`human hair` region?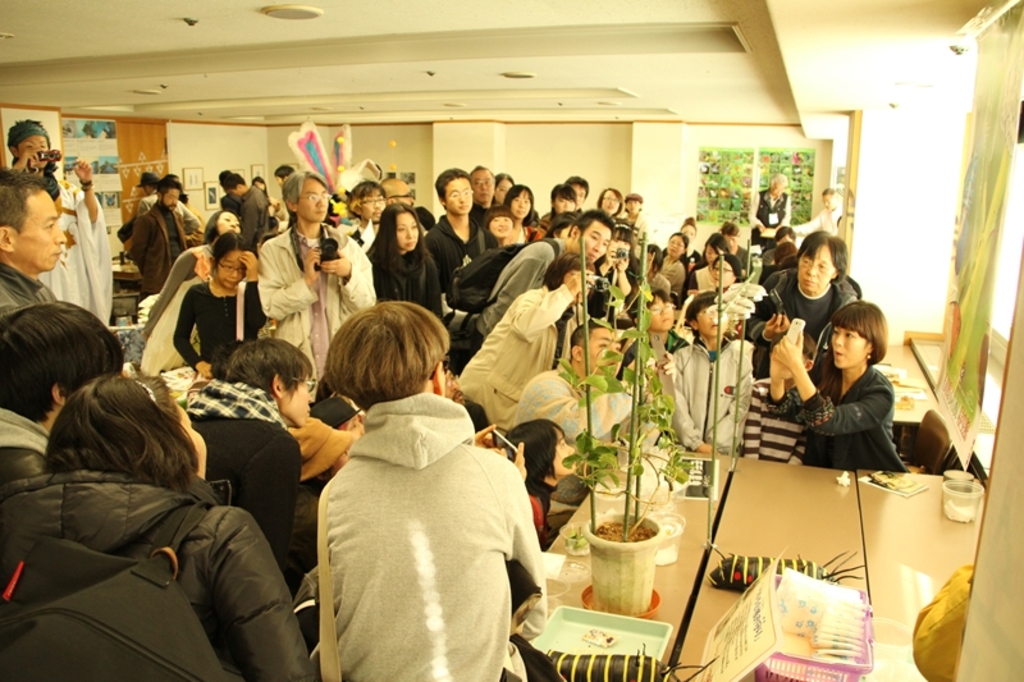
pyautogui.locateOnScreen(429, 168, 484, 219)
